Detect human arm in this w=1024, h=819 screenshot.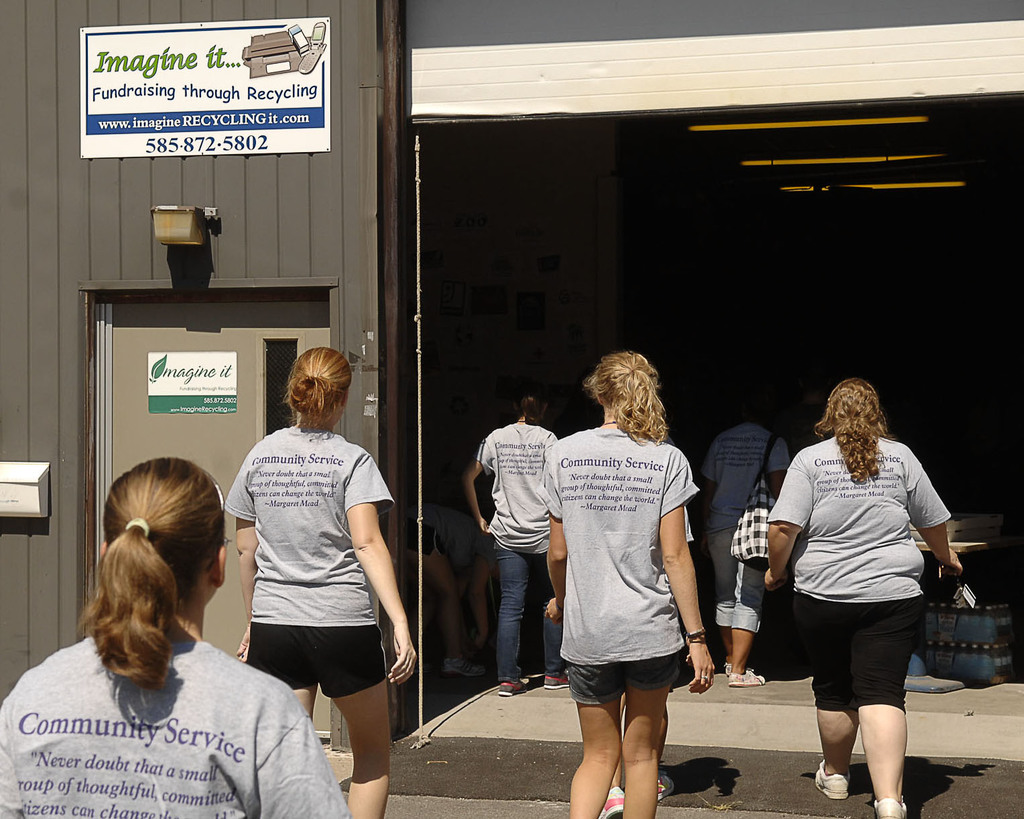
Detection: box(903, 444, 971, 581).
